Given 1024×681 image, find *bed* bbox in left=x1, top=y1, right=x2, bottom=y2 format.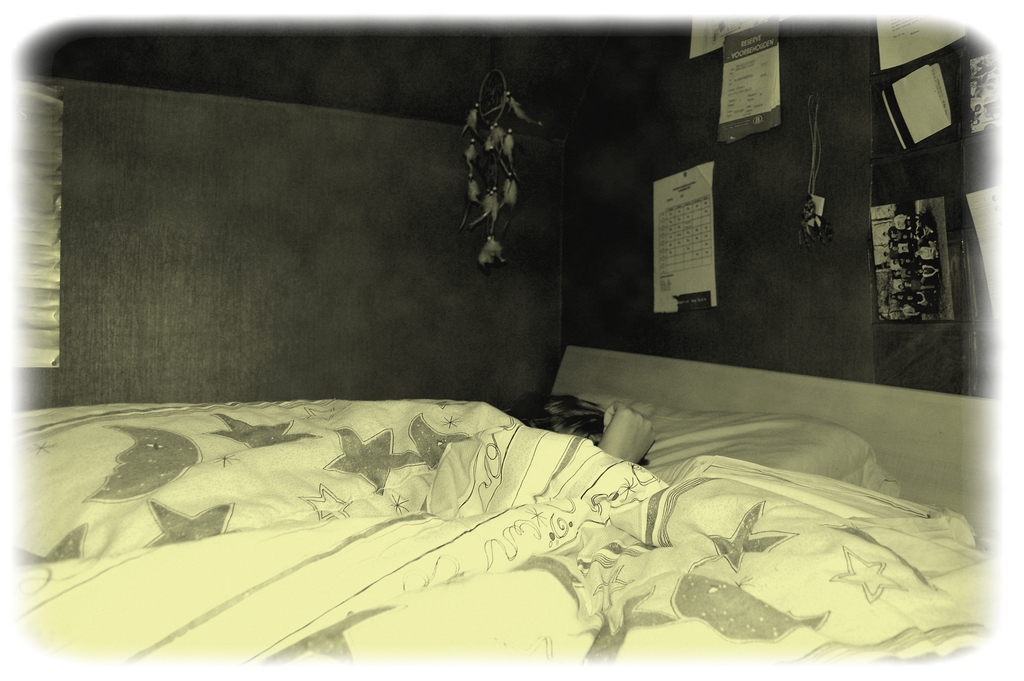
left=12, top=345, right=997, bottom=664.
